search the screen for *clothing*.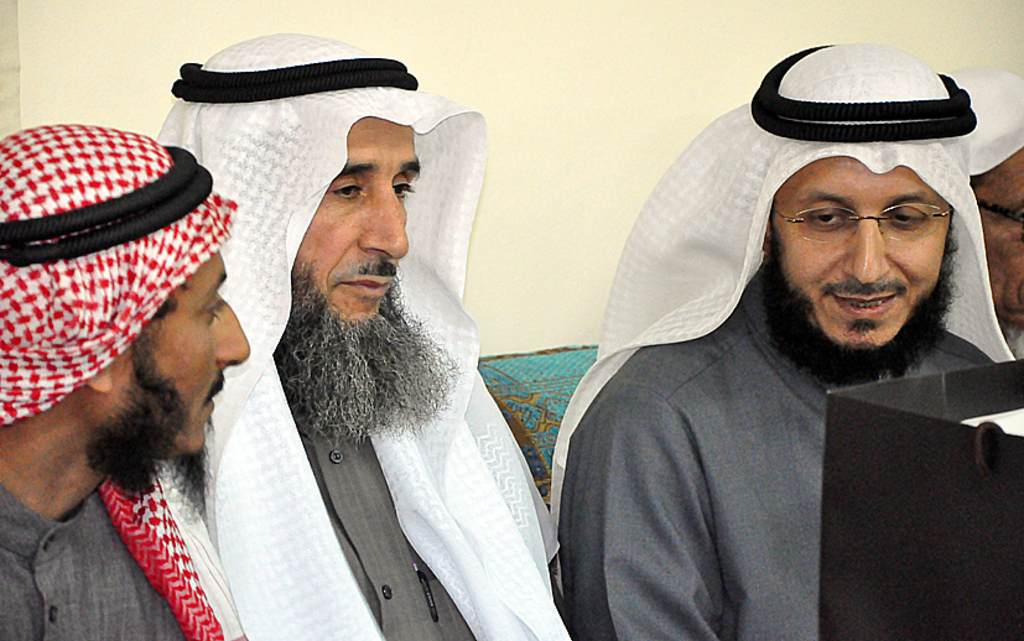
Found at [0,119,241,640].
